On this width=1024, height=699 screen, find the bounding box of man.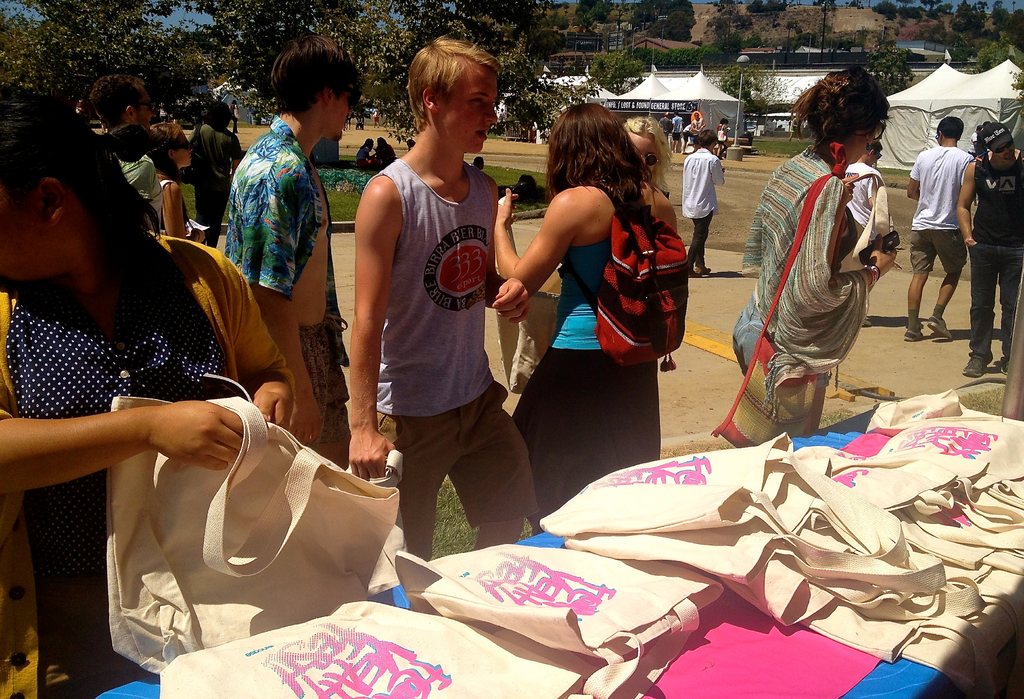
Bounding box: bbox=(229, 101, 243, 136).
